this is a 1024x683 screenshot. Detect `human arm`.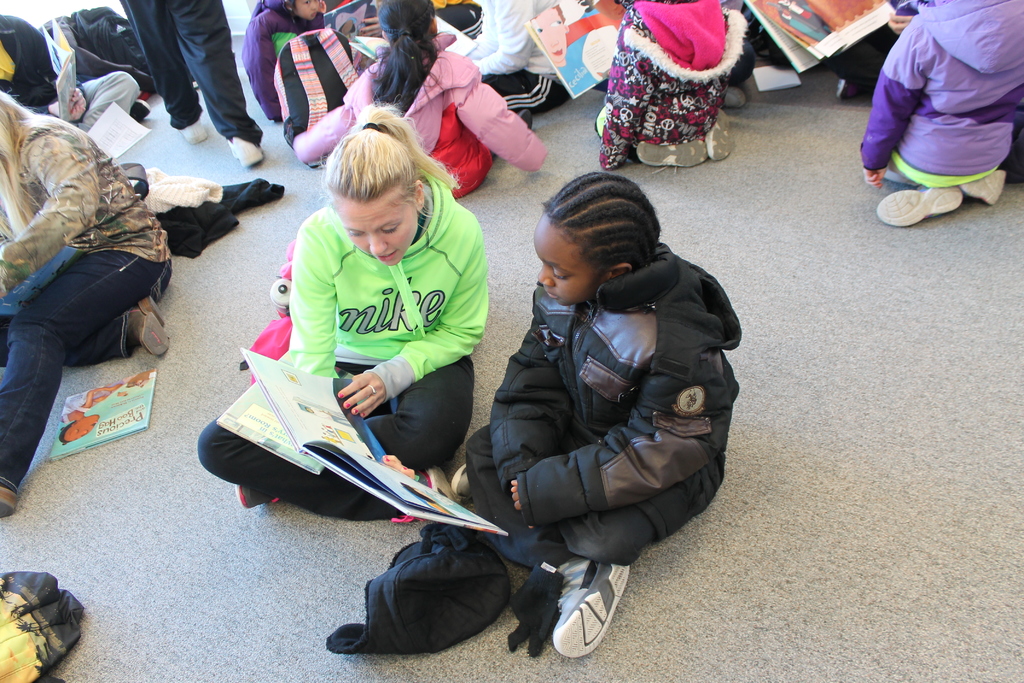
{"left": 452, "top": 70, "right": 543, "bottom": 156}.
